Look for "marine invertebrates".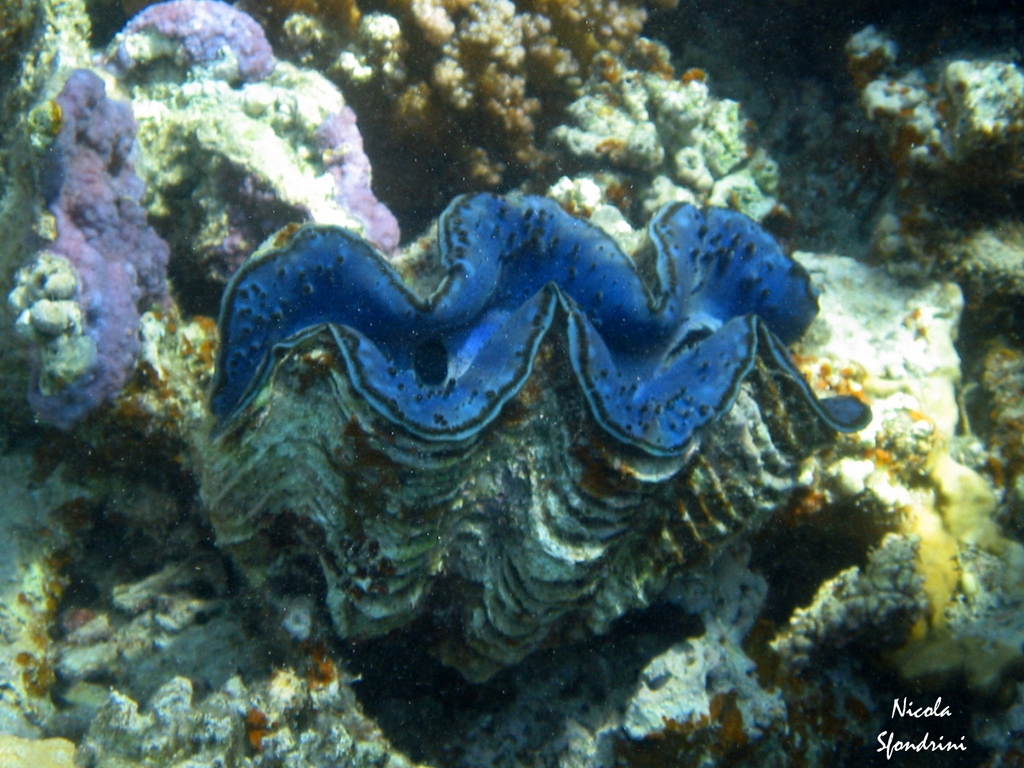
Found: (155,110,905,706).
